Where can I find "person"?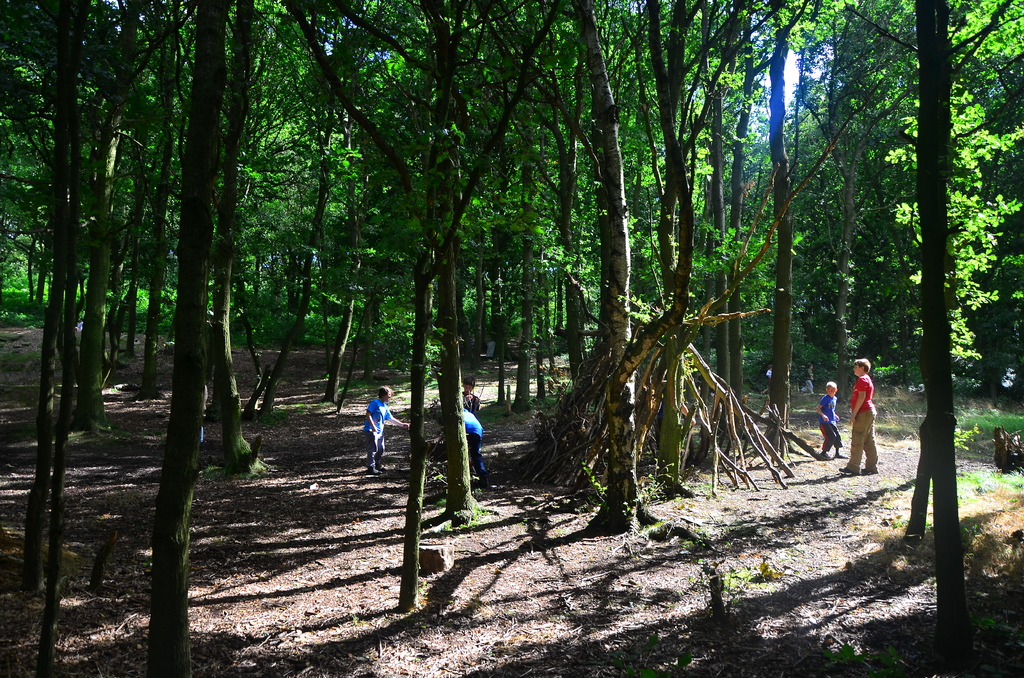
You can find it at 458:405:497:492.
